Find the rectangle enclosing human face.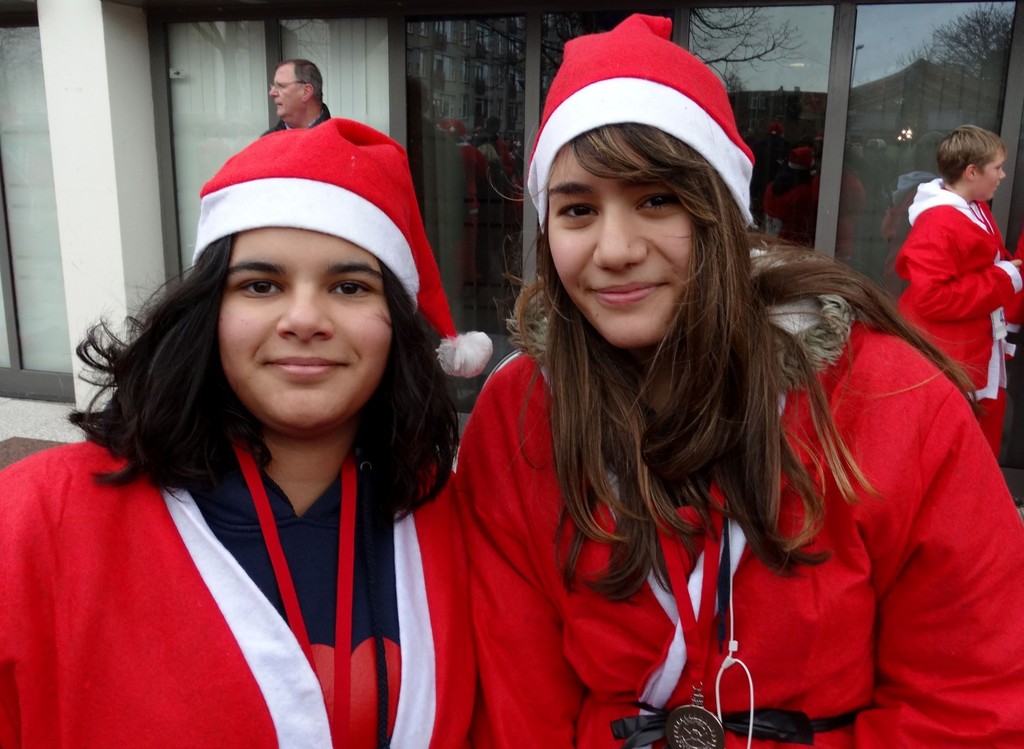
[left=267, top=58, right=309, bottom=117].
